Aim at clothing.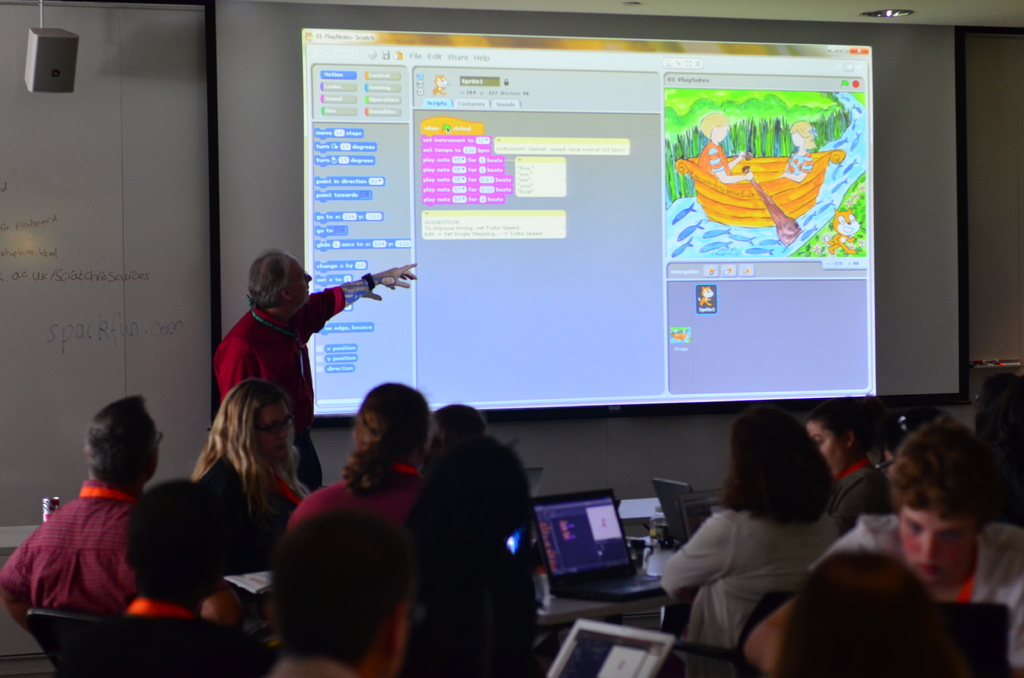
Aimed at x1=285, y1=448, x2=447, y2=616.
